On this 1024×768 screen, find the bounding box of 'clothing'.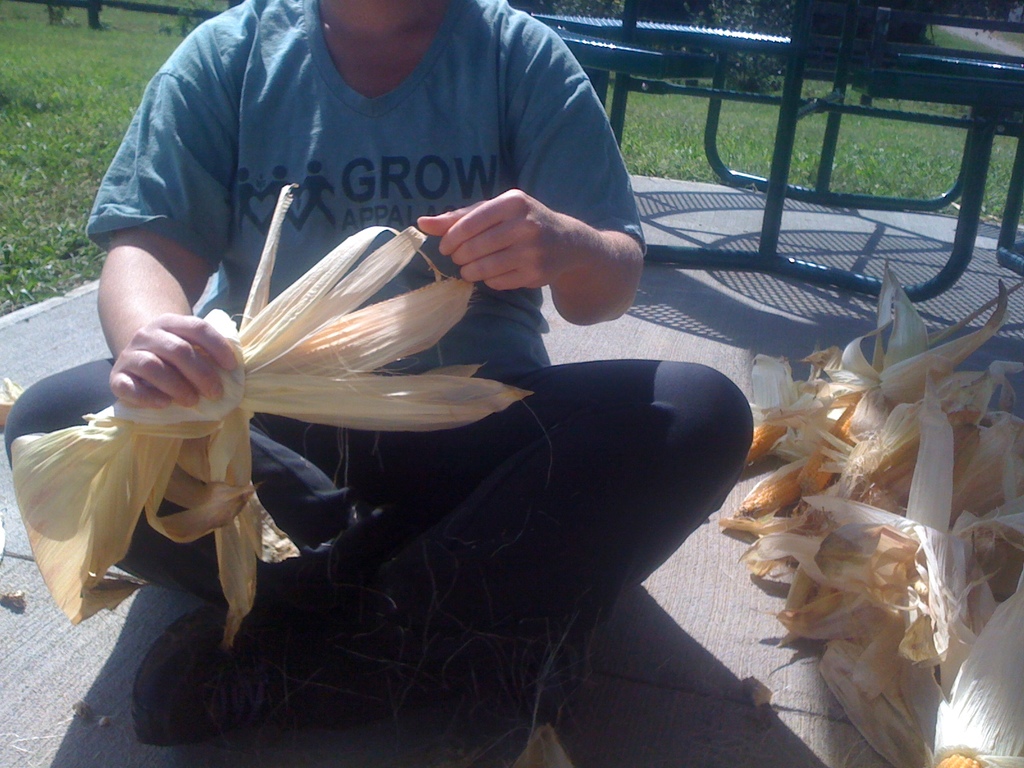
Bounding box: crop(108, 0, 729, 708).
